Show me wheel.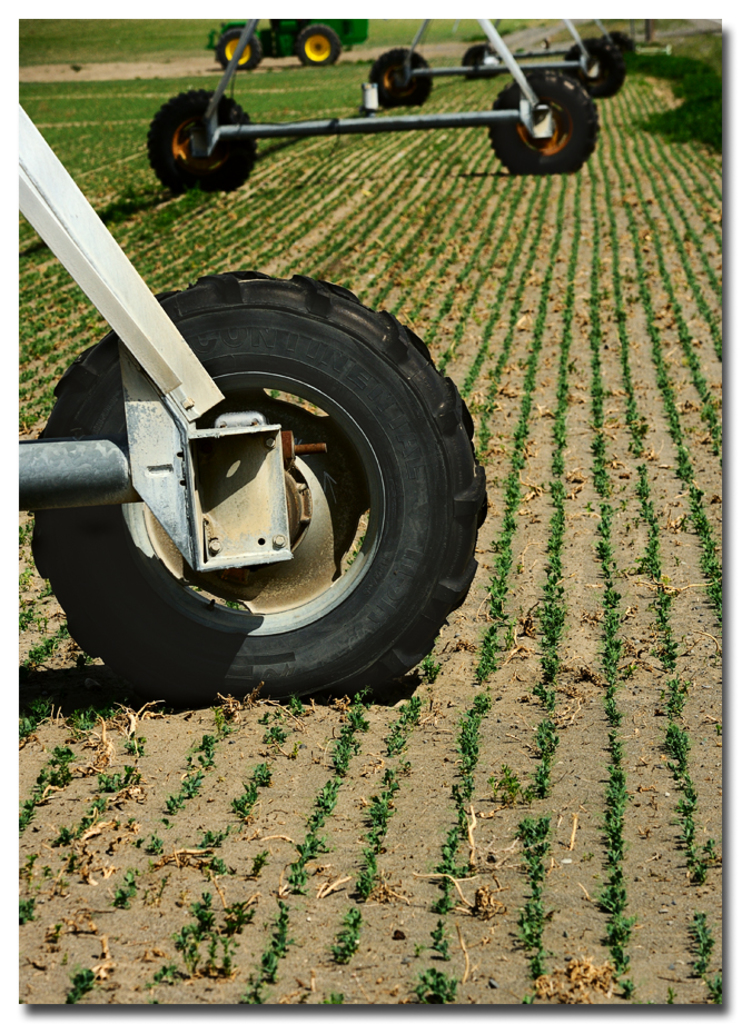
wheel is here: {"x1": 297, "y1": 28, "x2": 339, "y2": 66}.
